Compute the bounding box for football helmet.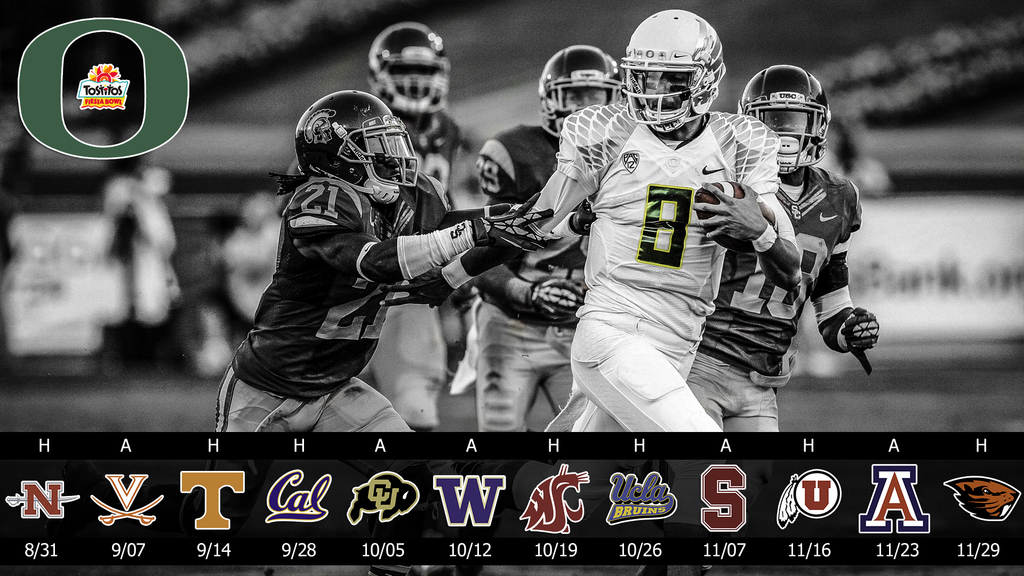
(left=618, top=6, right=729, bottom=130).
